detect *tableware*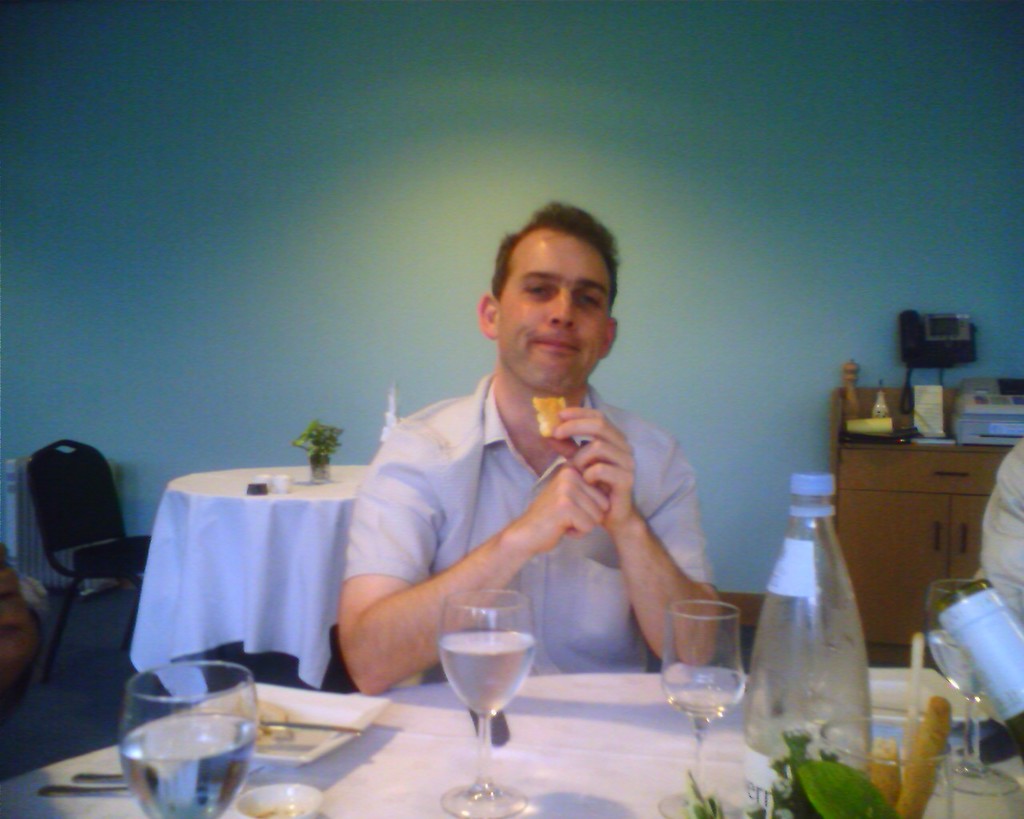
box(71, 769, 121, 782)
